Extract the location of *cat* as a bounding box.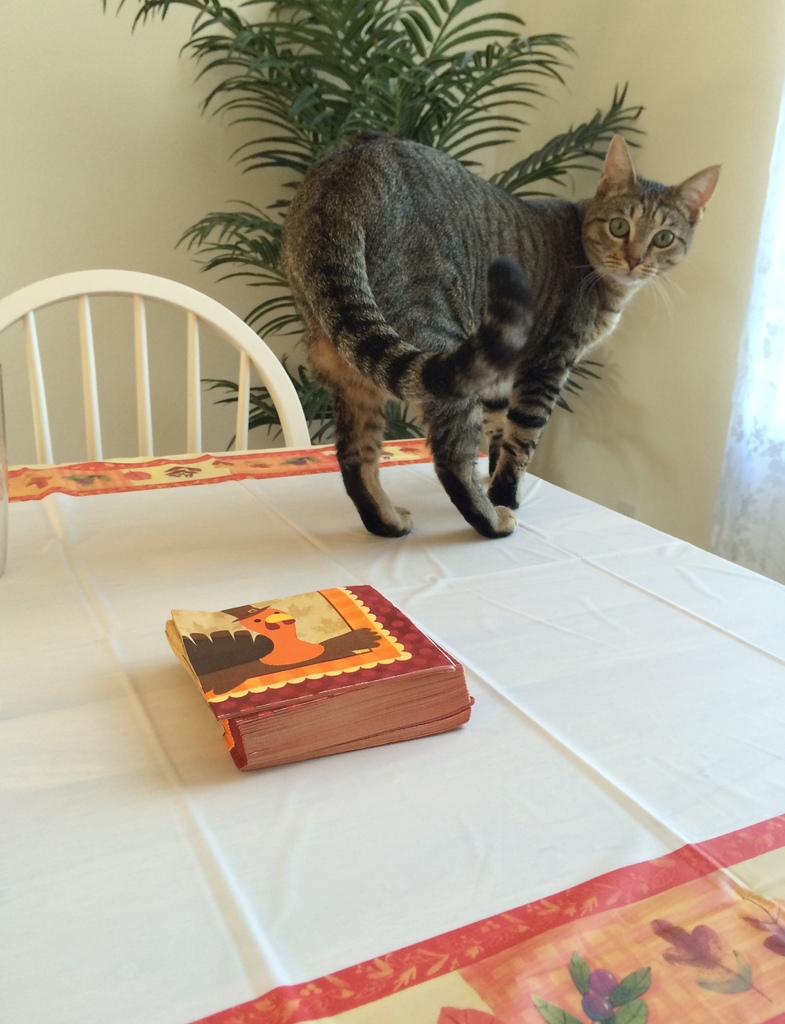
<region>286, 122, 716, 531</region>.
